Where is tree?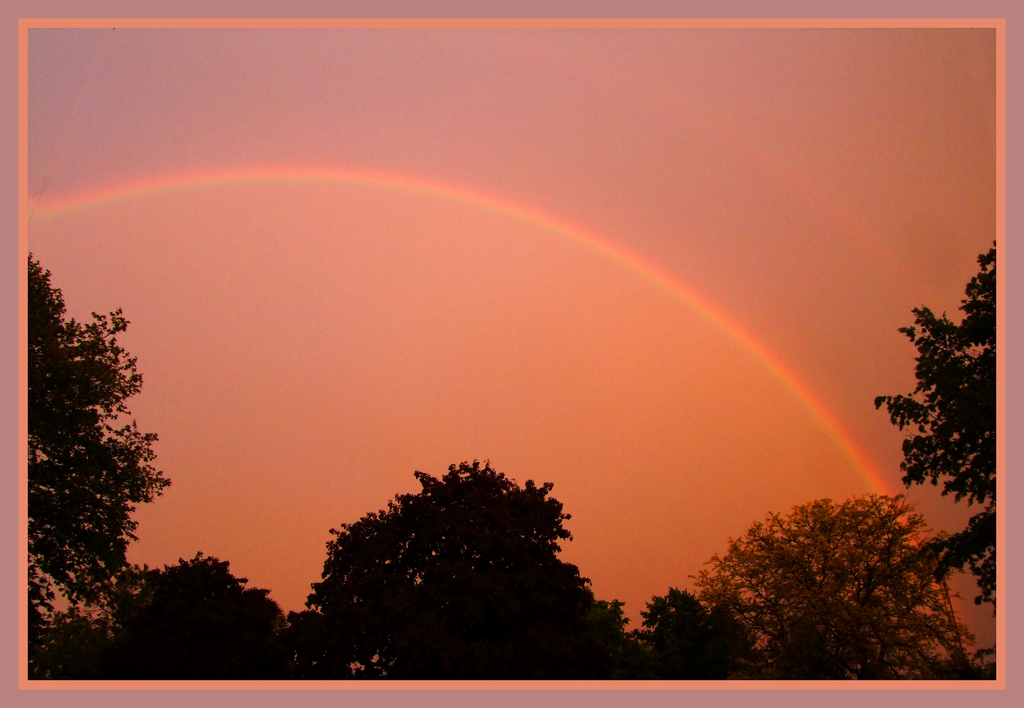
31,550,302,679.
